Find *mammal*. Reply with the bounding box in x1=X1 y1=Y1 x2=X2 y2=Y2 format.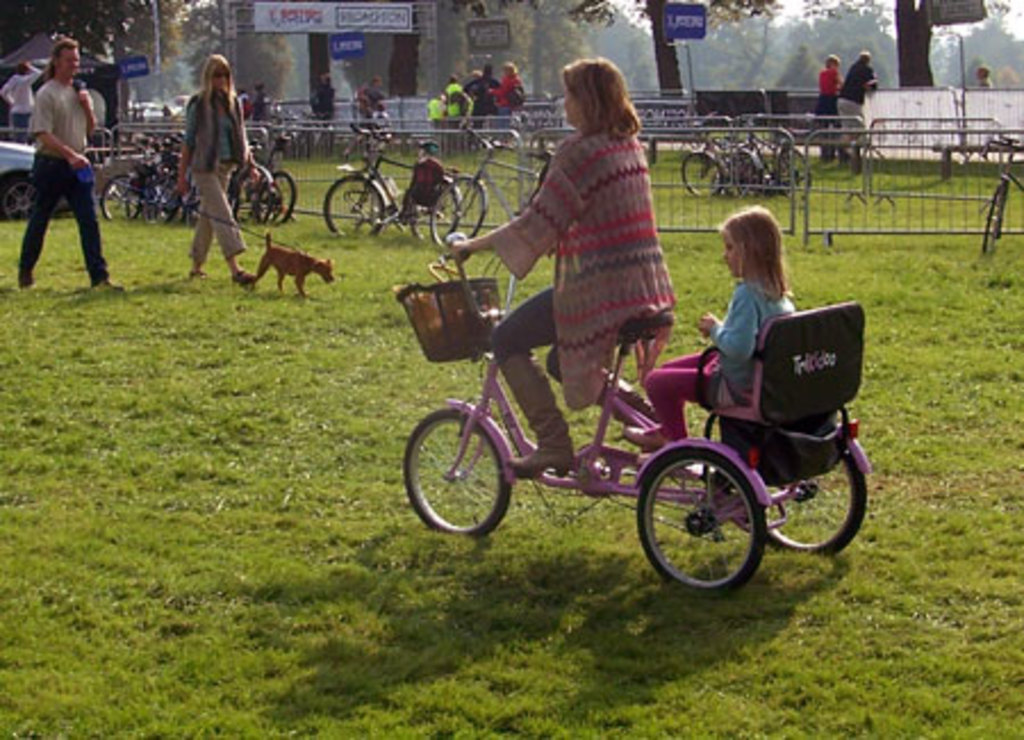
x1=428 y1=93 x2=444 y2=123.
